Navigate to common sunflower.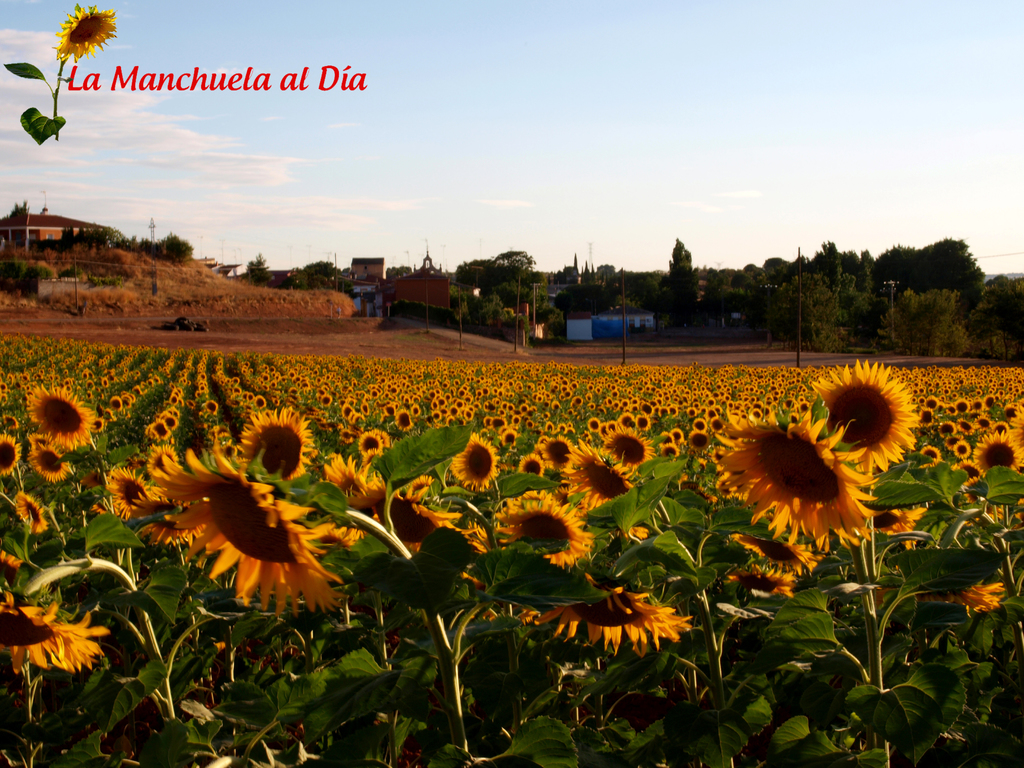
Navigation target: box=[0, 584, 93, 662].
